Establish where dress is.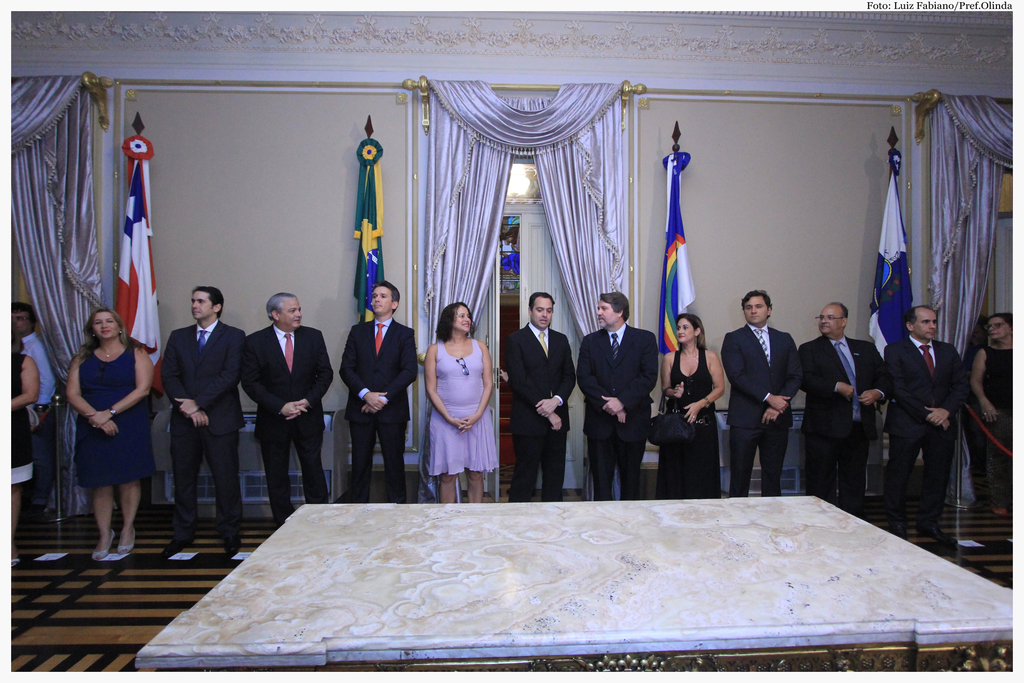
Established at region(657, 349, 723, 498).
